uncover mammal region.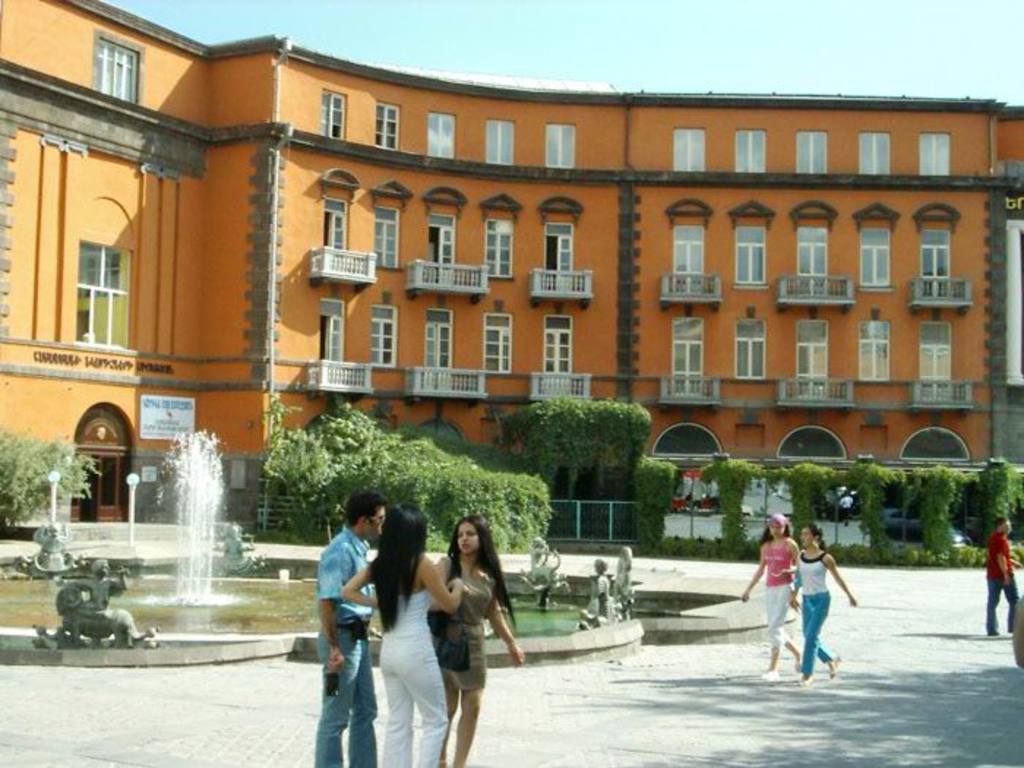
Uncovered: box(796, 521, 857, 686).
